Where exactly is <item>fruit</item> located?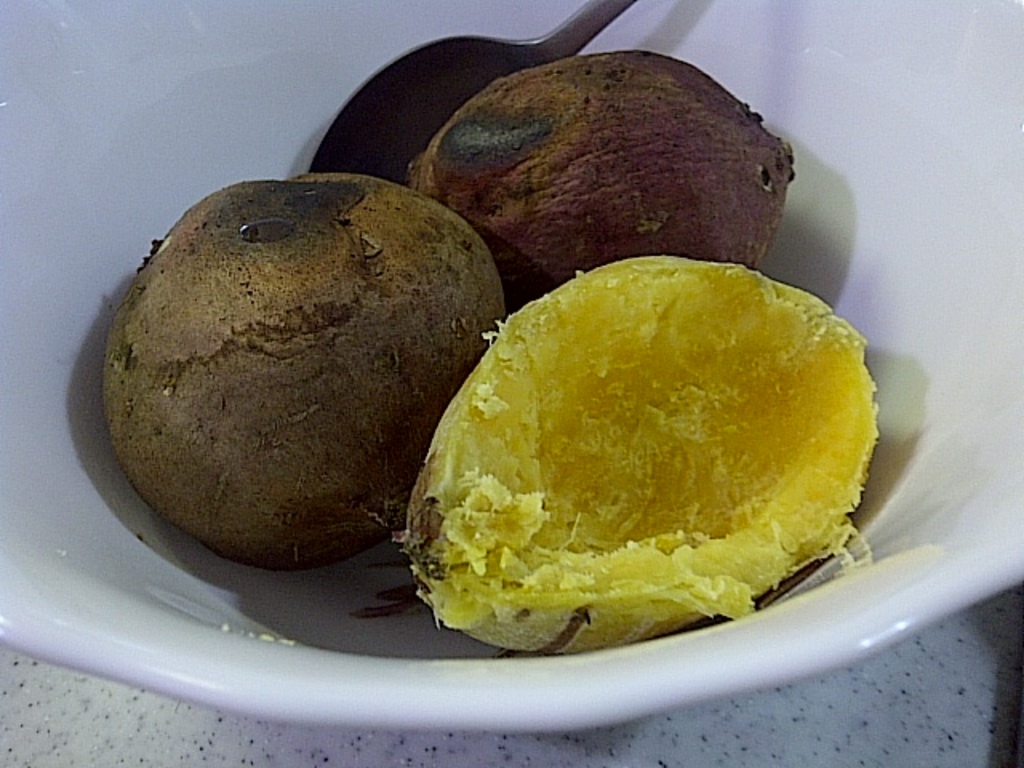
Its bounding box is [400,250,877,635].
